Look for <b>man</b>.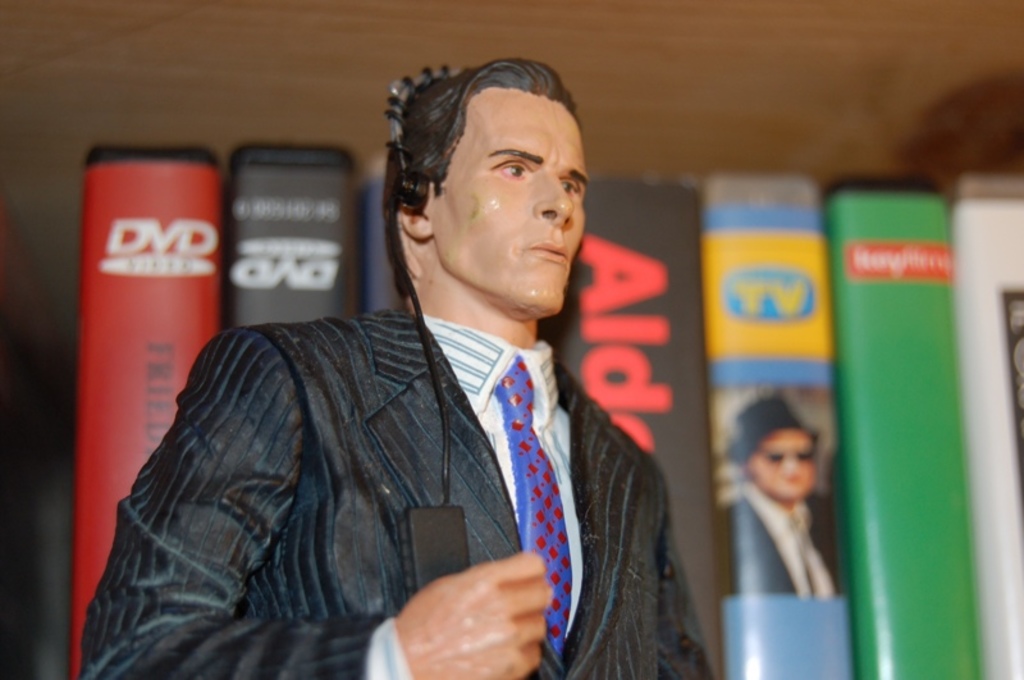
Found: 718, 389, 846, 598.
